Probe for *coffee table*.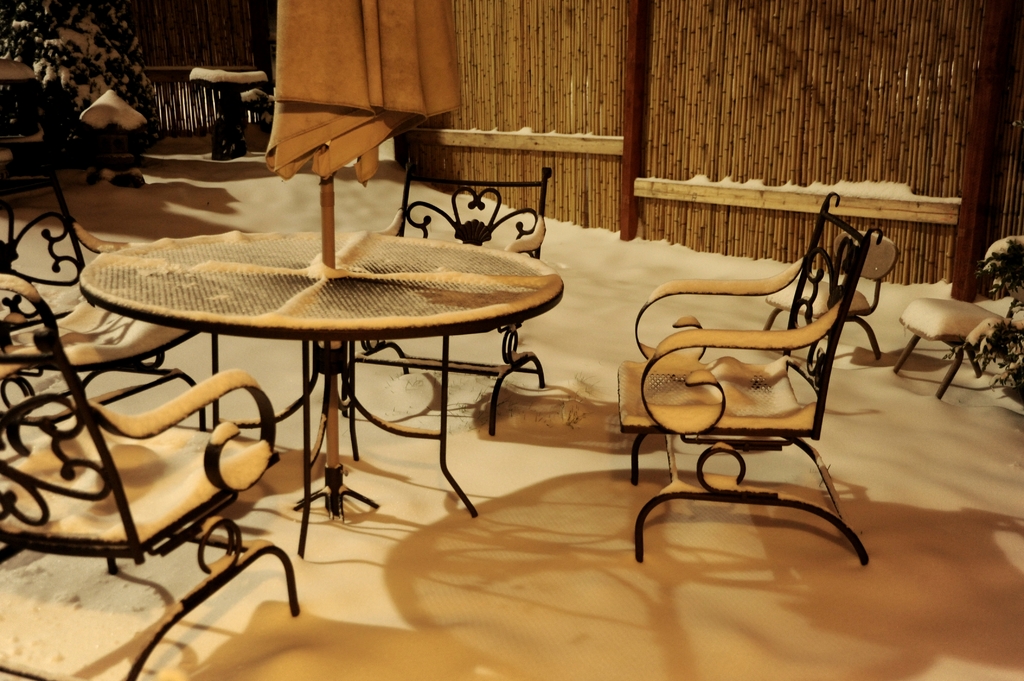
Probe result: <box>94,210,581,568</box>.
